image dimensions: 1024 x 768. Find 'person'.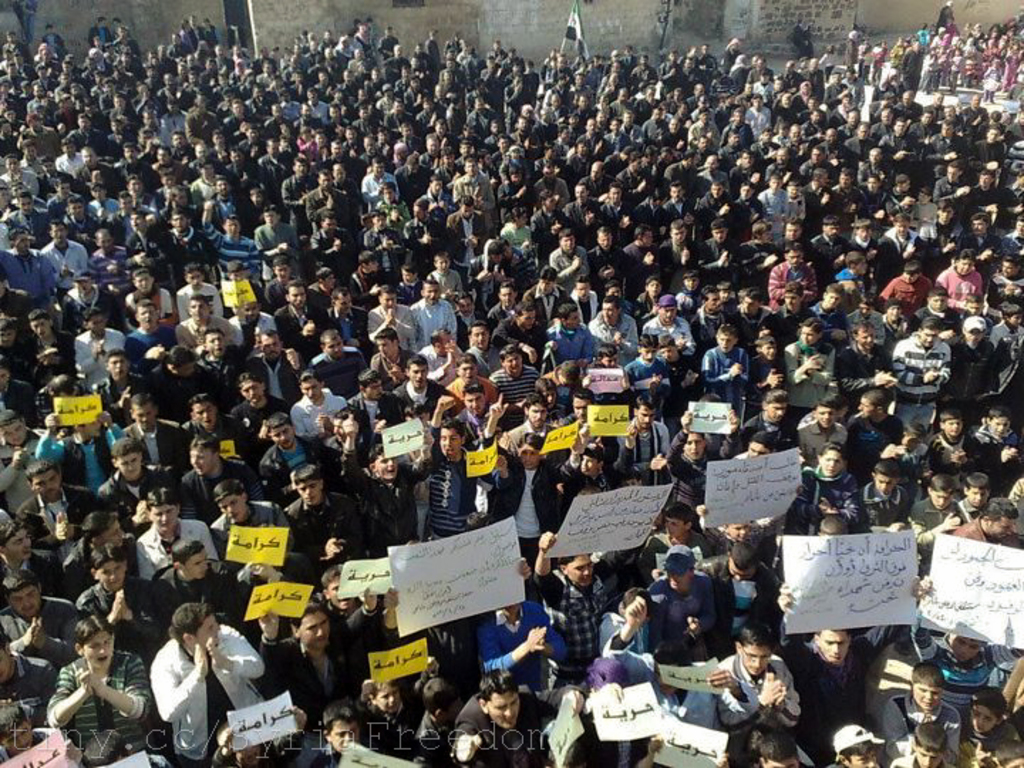
<bbox>839, 390, 907, 475</bbox>.
